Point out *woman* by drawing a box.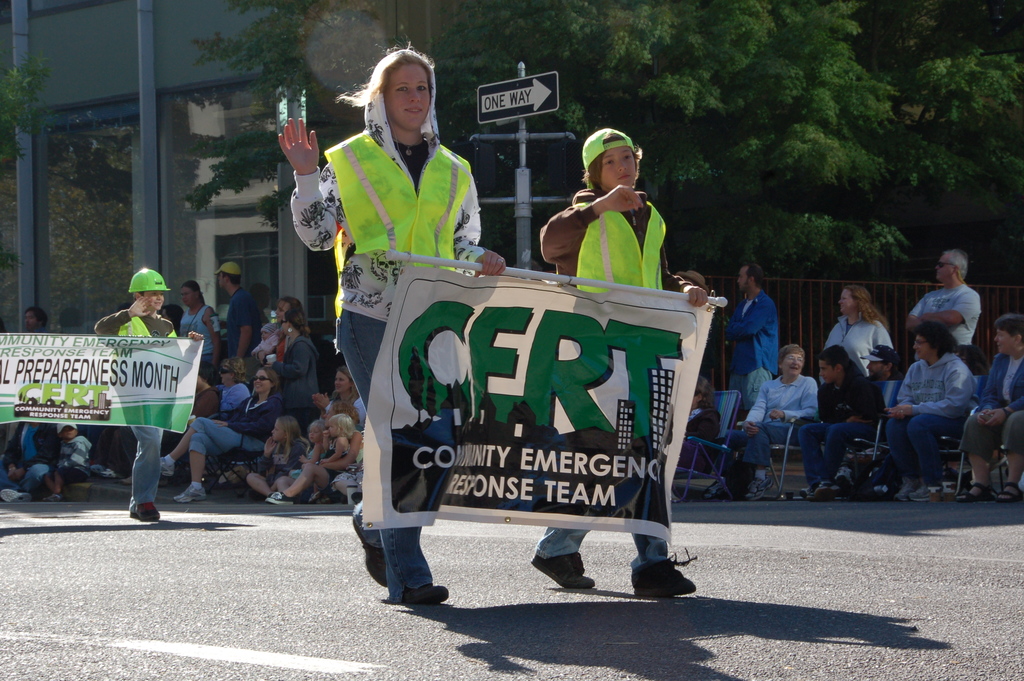
x1=214, y1=353, x2=248, y2=484.
